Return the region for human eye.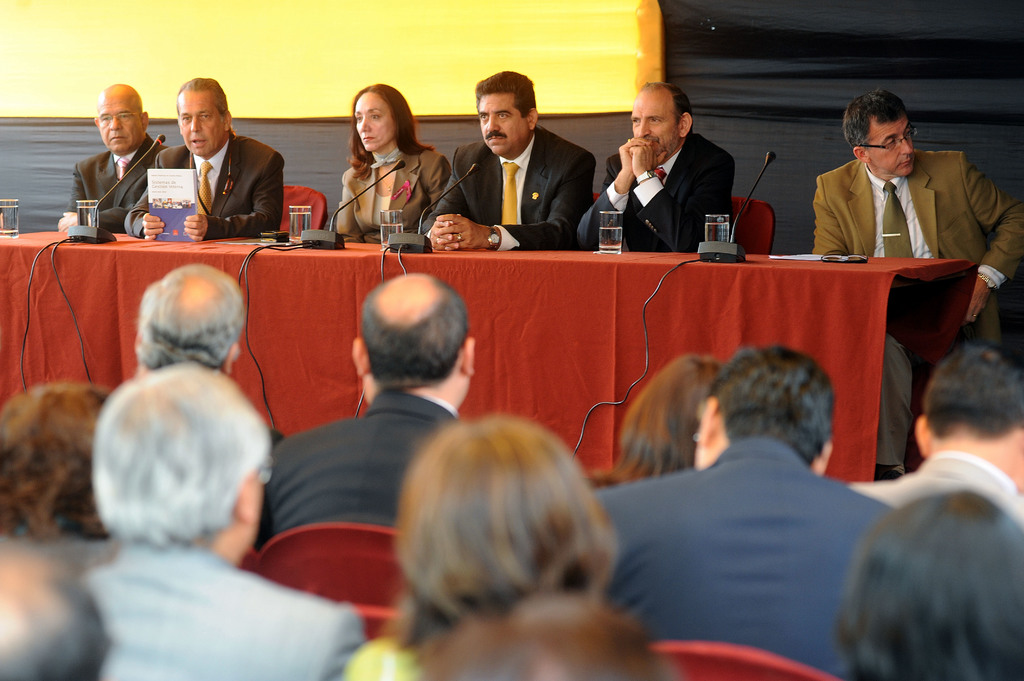
(630,113,640,125).
